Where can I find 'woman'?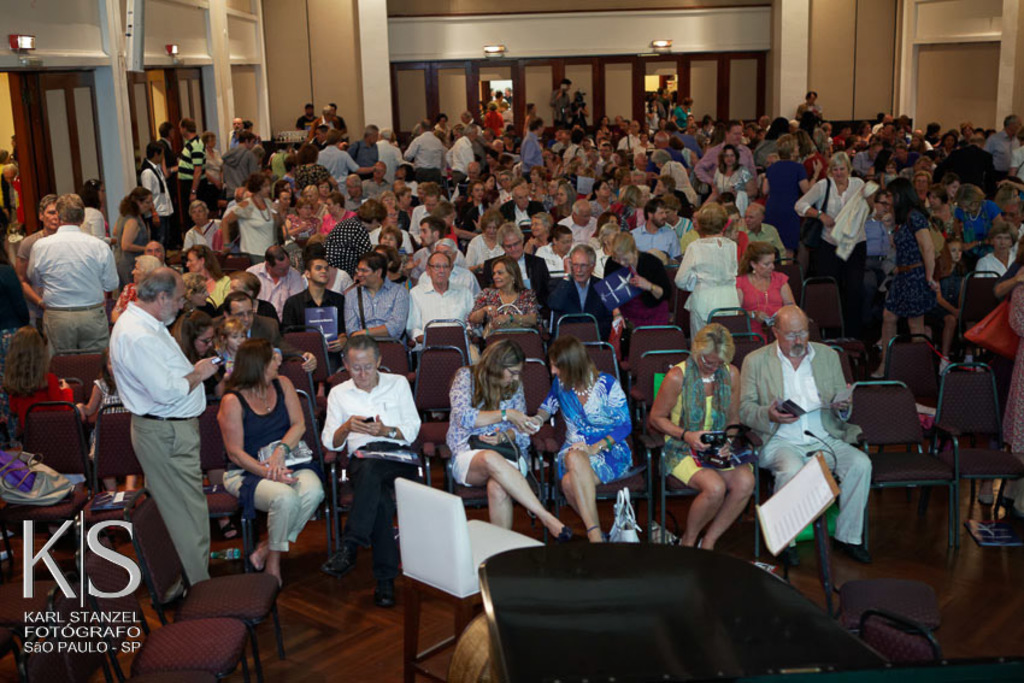
You can find it at [left=301, top=184, right=326, bottom=219].
